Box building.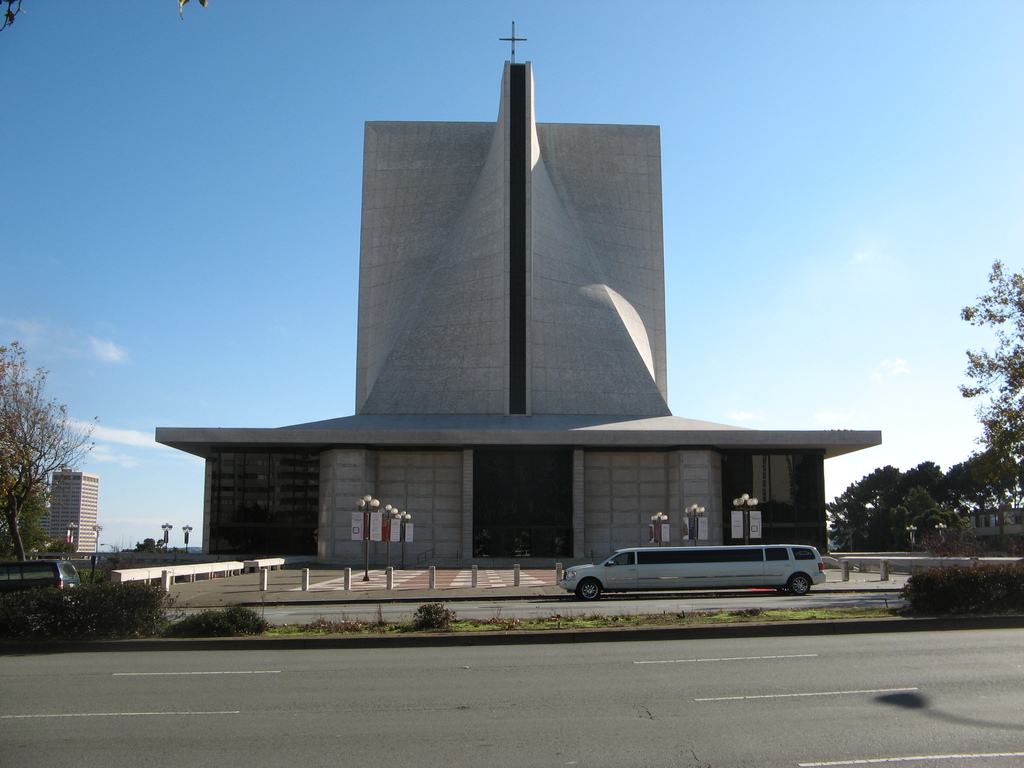
bbox(22, 509, 49, 559).
